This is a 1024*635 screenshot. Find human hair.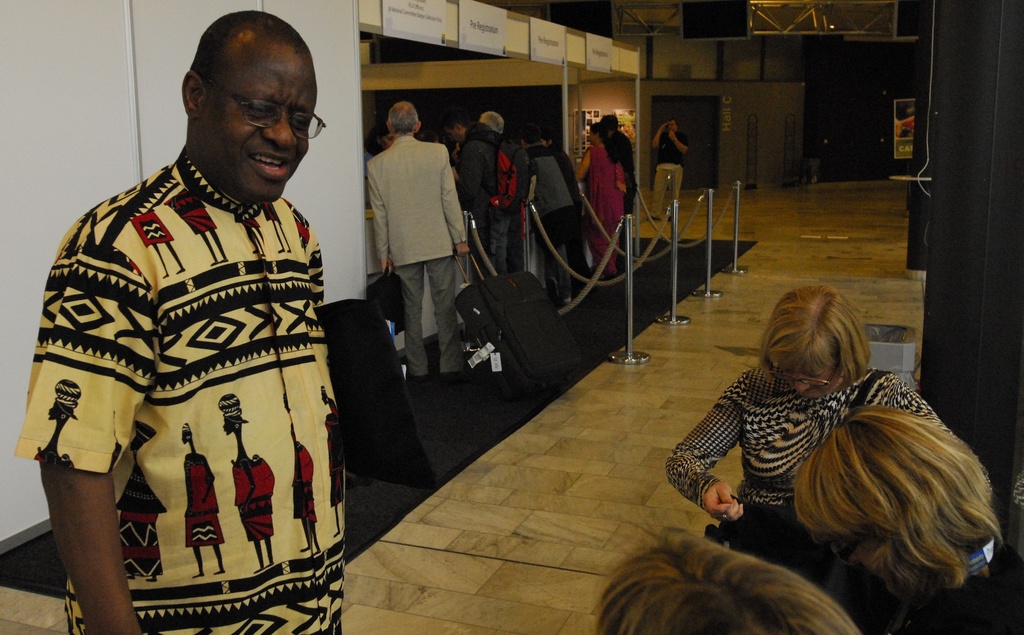
Bounding box: Rect(477, 109, 505, 136).
